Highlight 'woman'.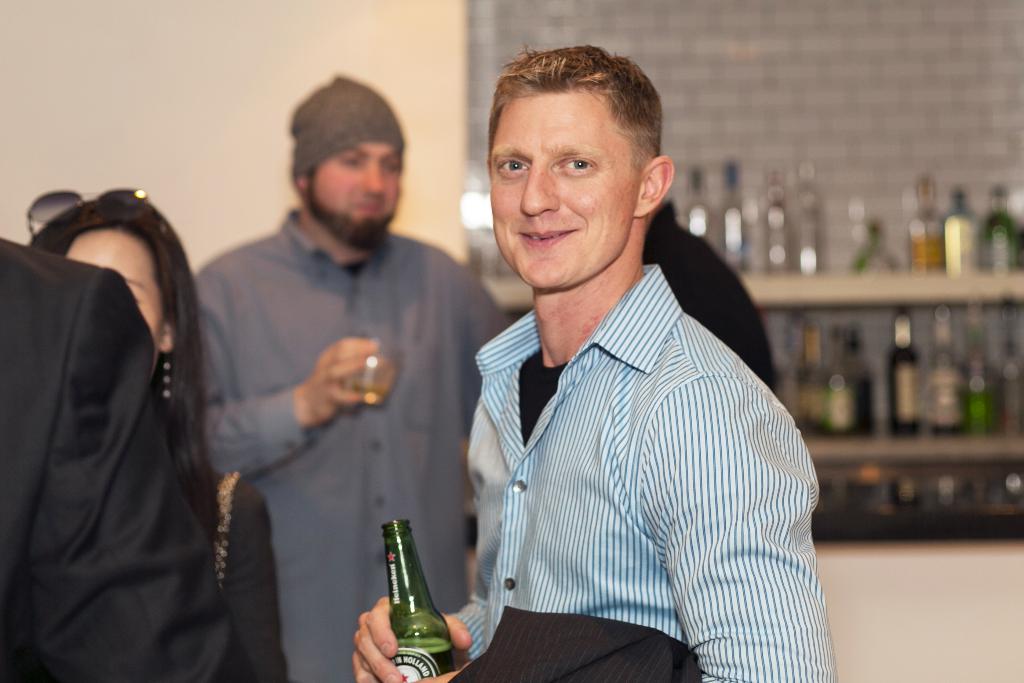
Highlighted region: region(39, 187, 273, 682).
